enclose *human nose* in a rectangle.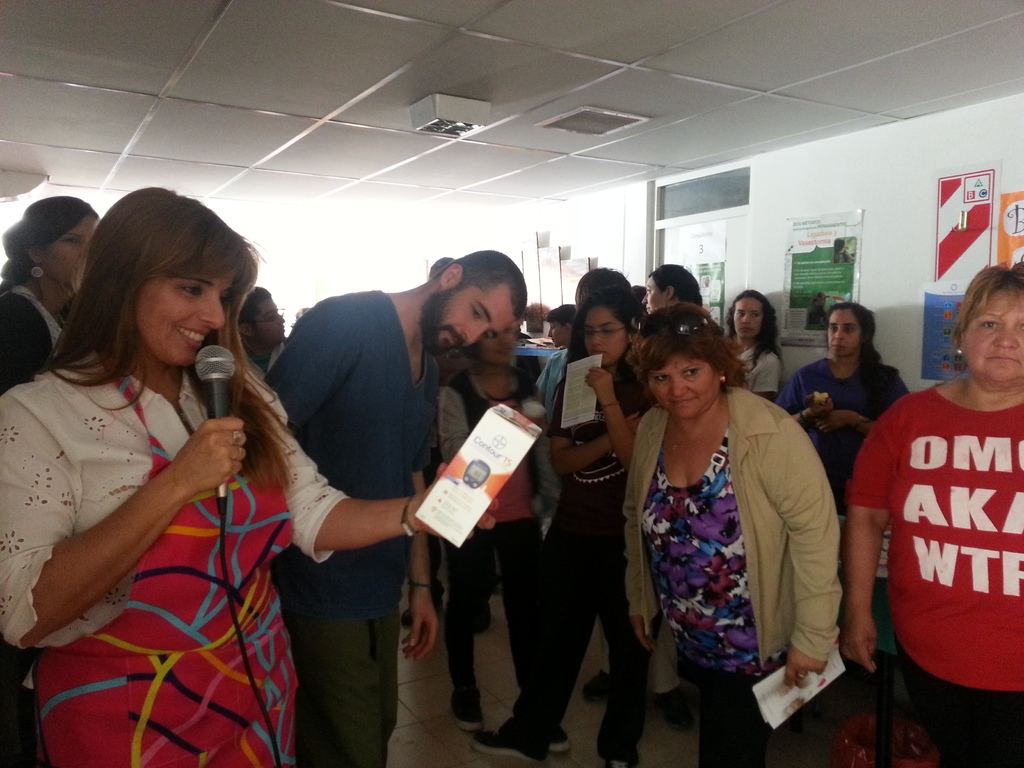
pyautogui.locateOnScreen(641, 292, 646, 304).
